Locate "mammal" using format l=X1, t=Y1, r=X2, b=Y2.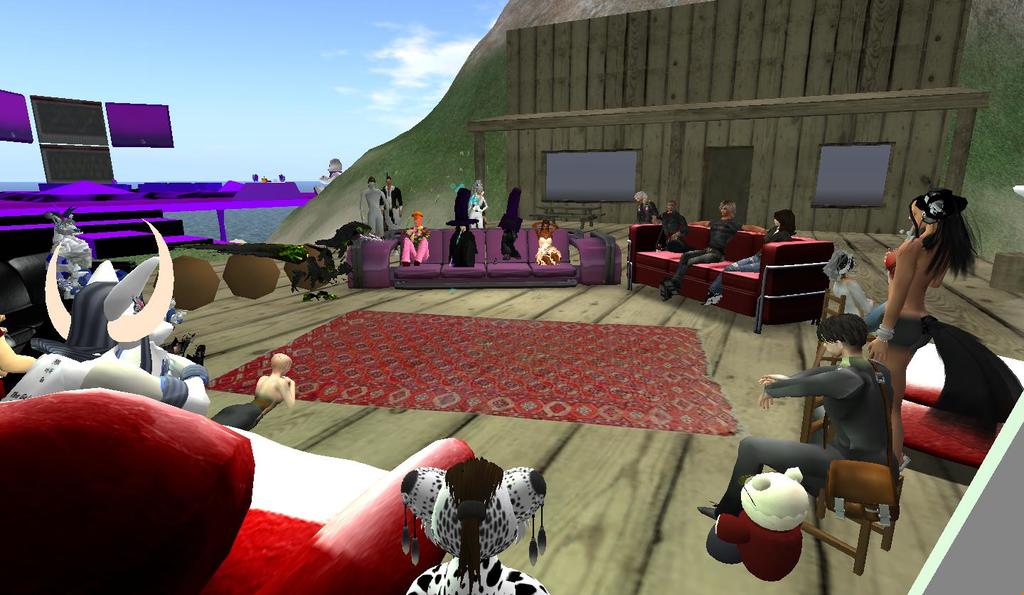
l=637, t=187, r=656, b=224.
